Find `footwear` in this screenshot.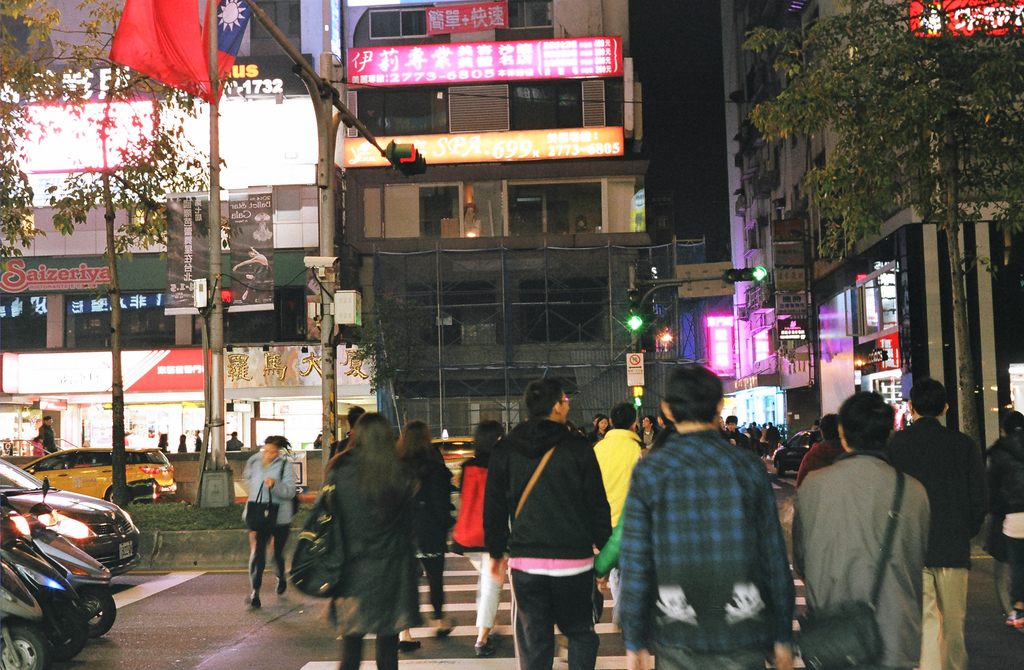
The bounding box for `footwear` is BBox(400, 639, 418, 653).
